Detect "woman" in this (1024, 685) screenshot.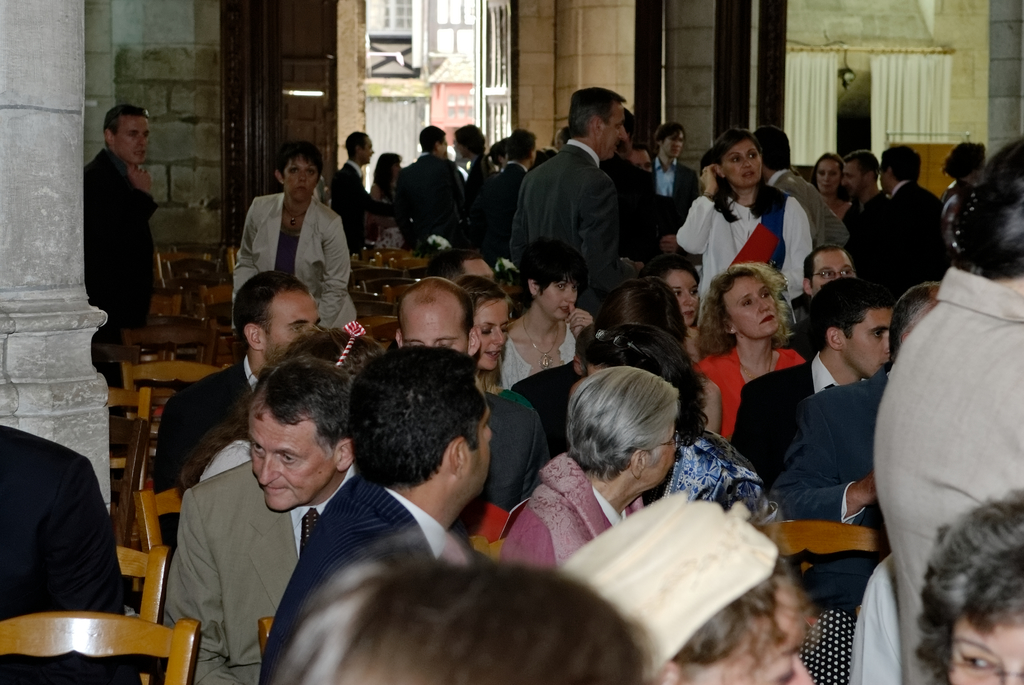
Detection: box=[814, 152, 856, 221].
